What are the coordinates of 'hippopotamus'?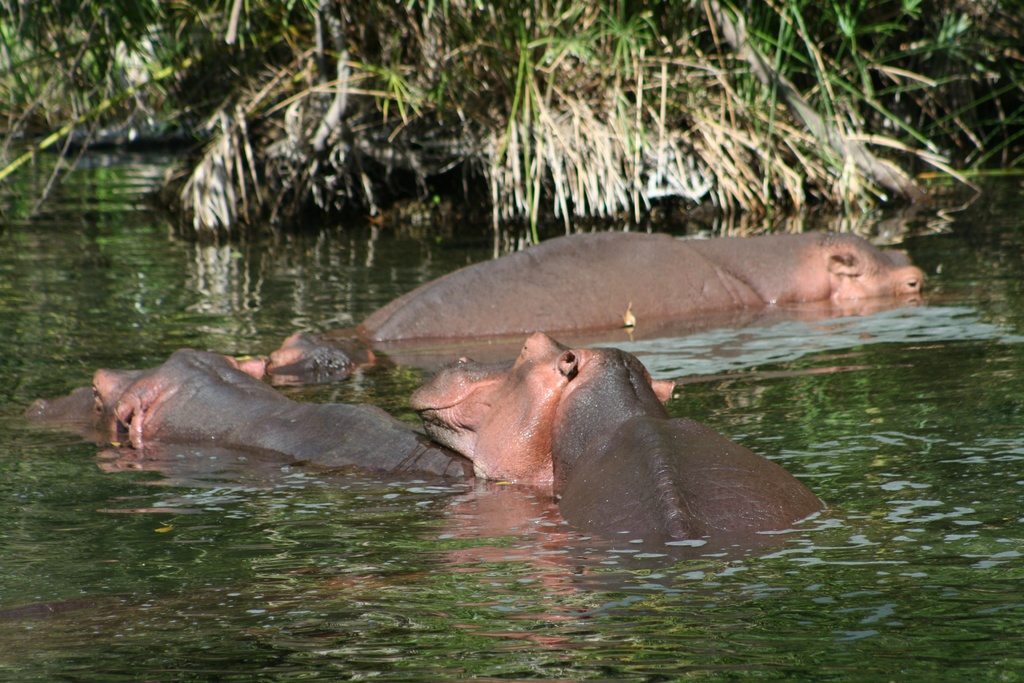
detection(94, 345, 476, 478).
